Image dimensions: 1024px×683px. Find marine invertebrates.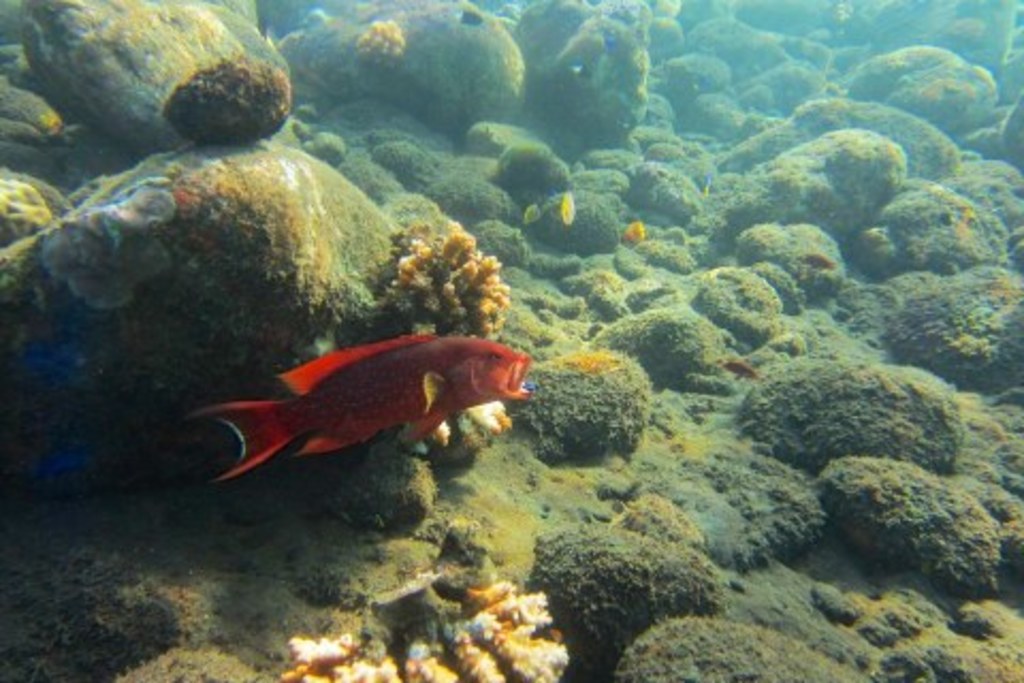
0:175:55:250.
